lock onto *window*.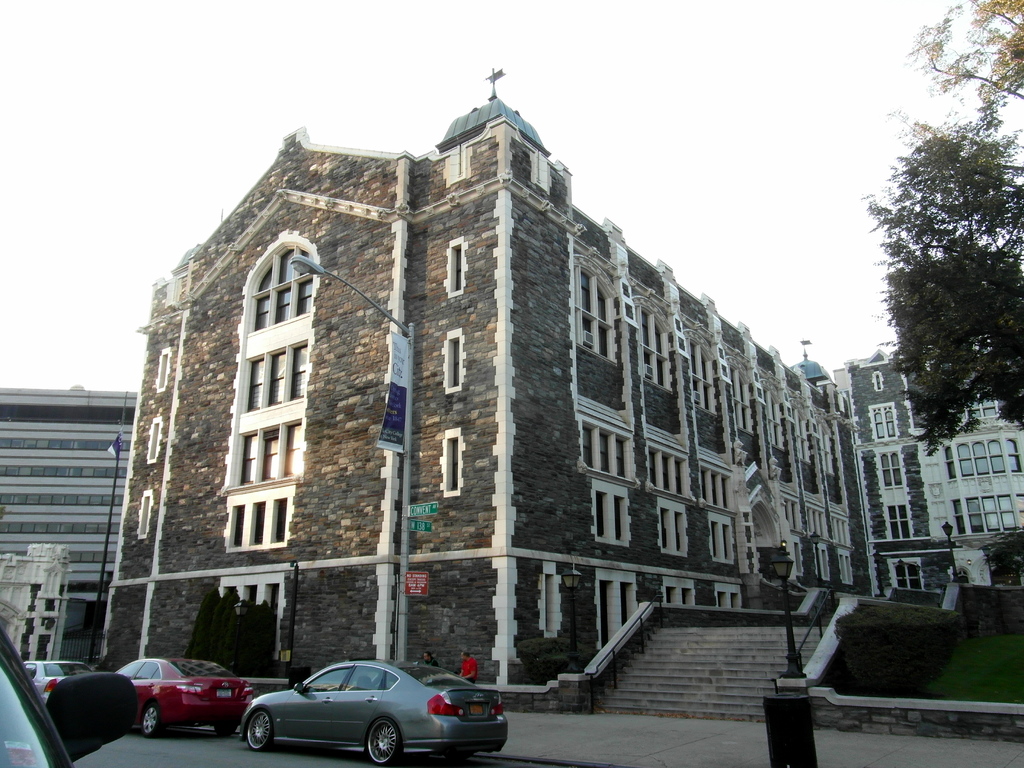
Locked: [x1=879, y1=444, x2=909, y2=488].
